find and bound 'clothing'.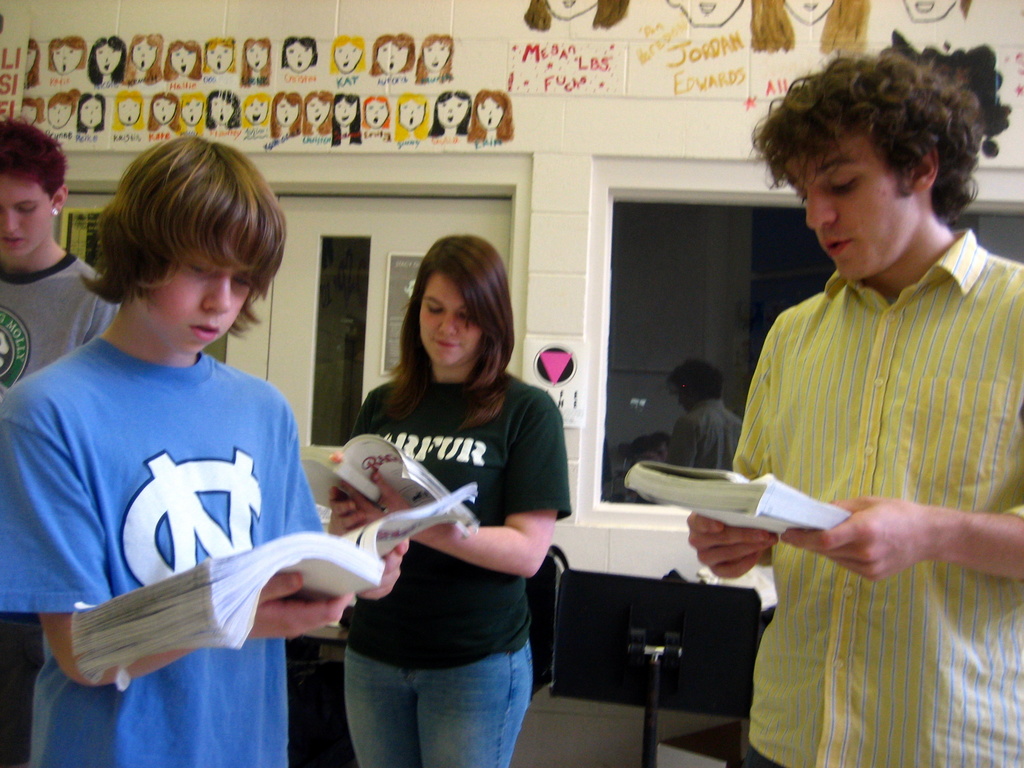
Bound: 0:336:331:767.
